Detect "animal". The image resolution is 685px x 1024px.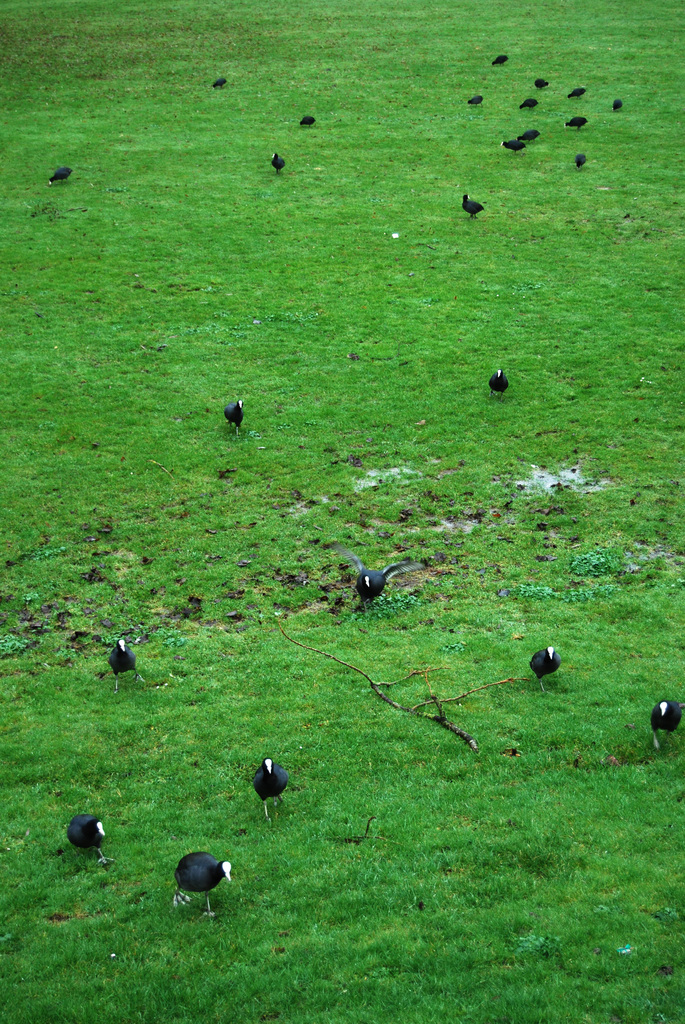
pyautogui.locateOnScreen(212, 74, 228, 88).
